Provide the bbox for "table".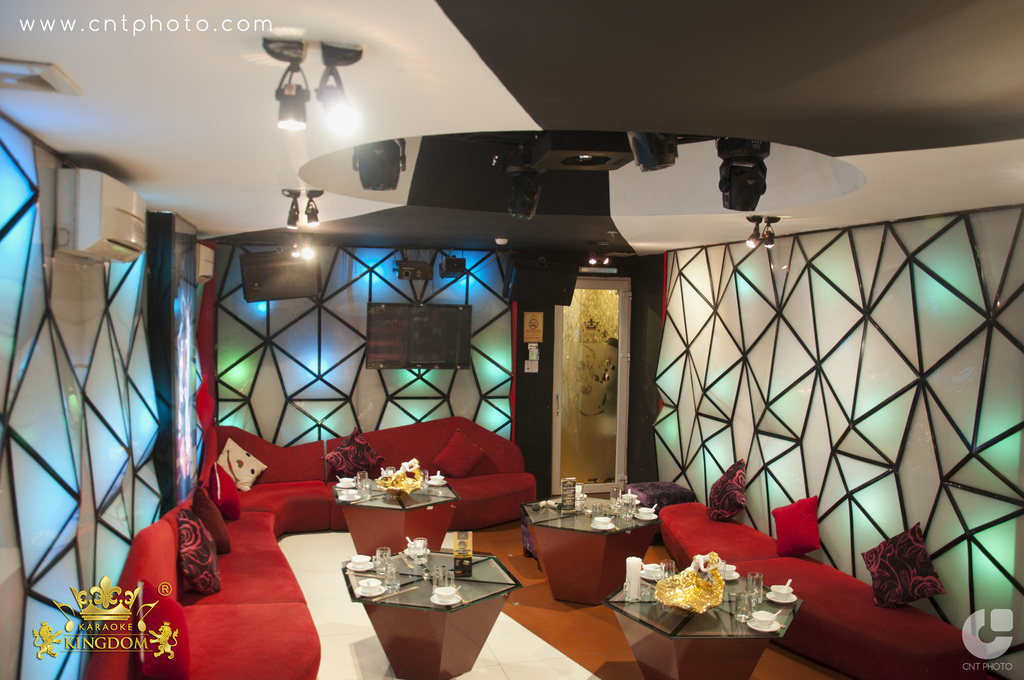
BBox(518, 478, 660, 606).
